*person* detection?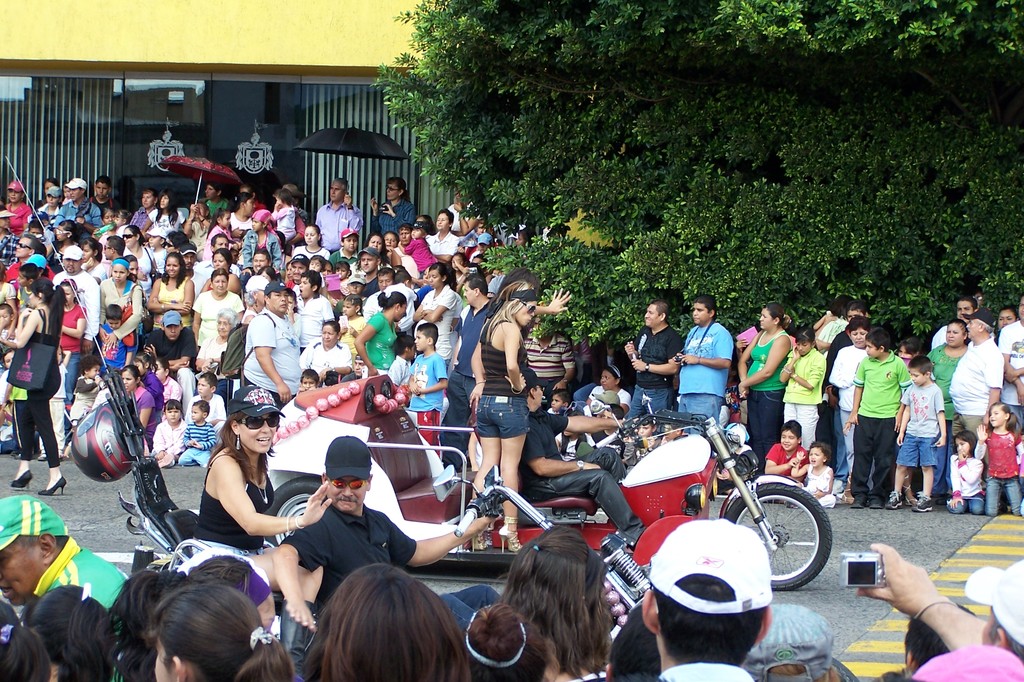
l=292, t=268, r=334, b=334
